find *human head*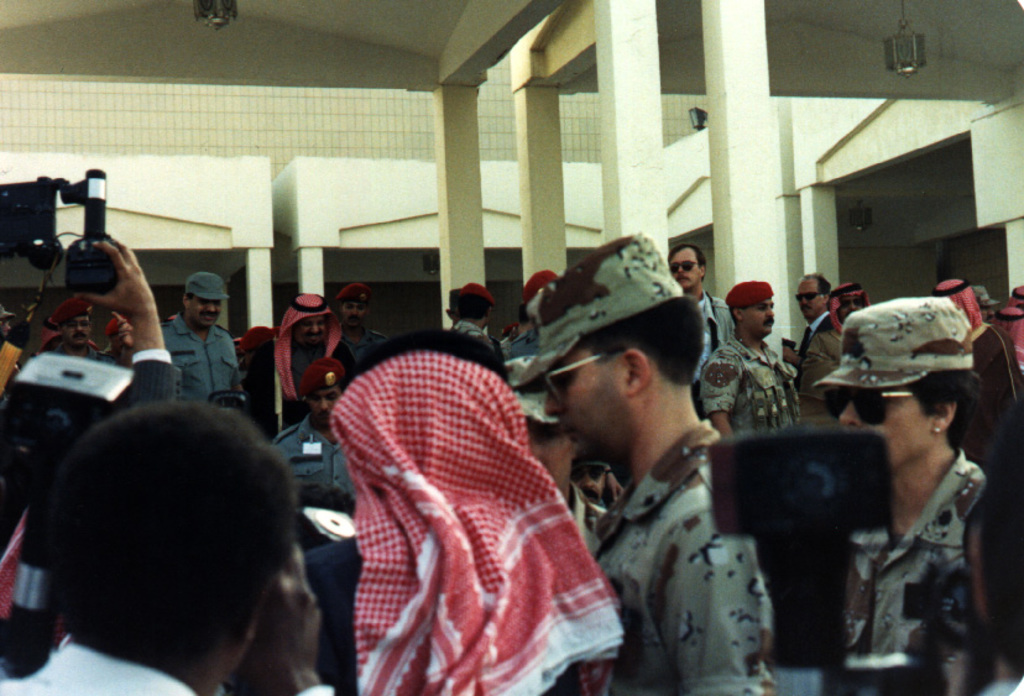
BBox(992, 308, 1023, 342)
